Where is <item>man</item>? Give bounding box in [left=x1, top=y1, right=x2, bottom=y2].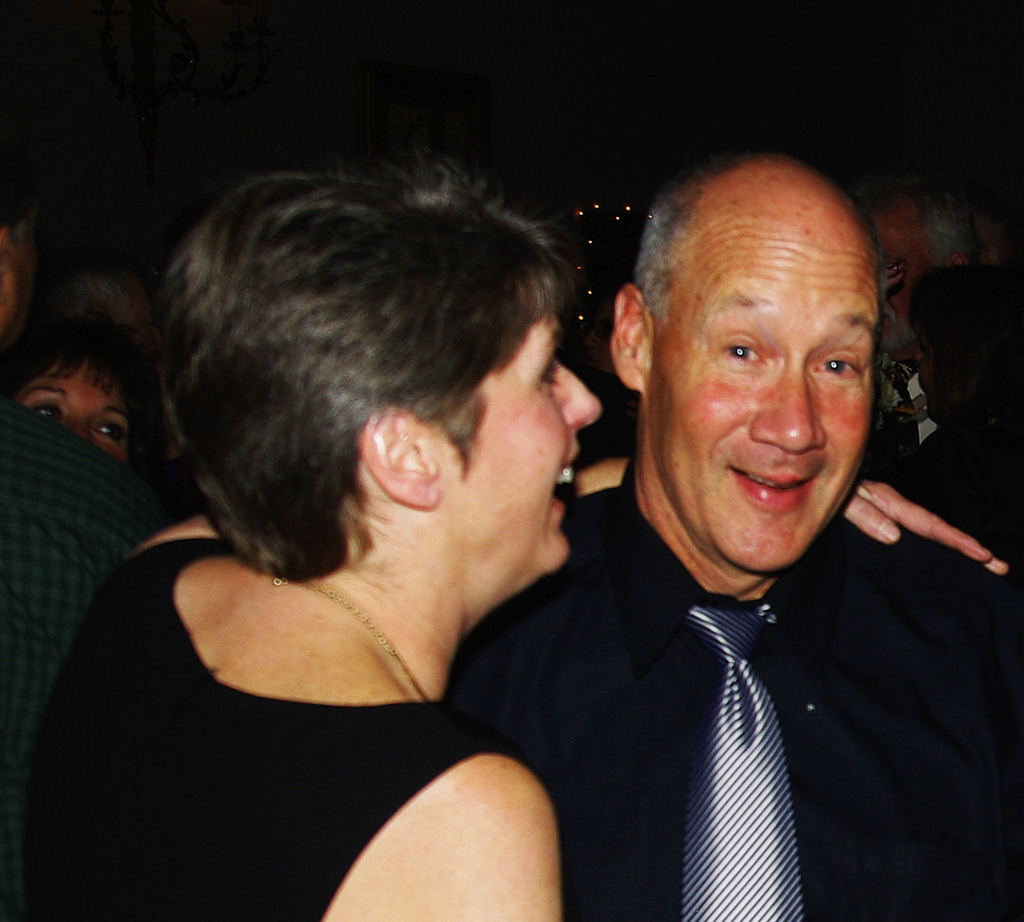
[left=851, top=160, right=984, bottom=453].
